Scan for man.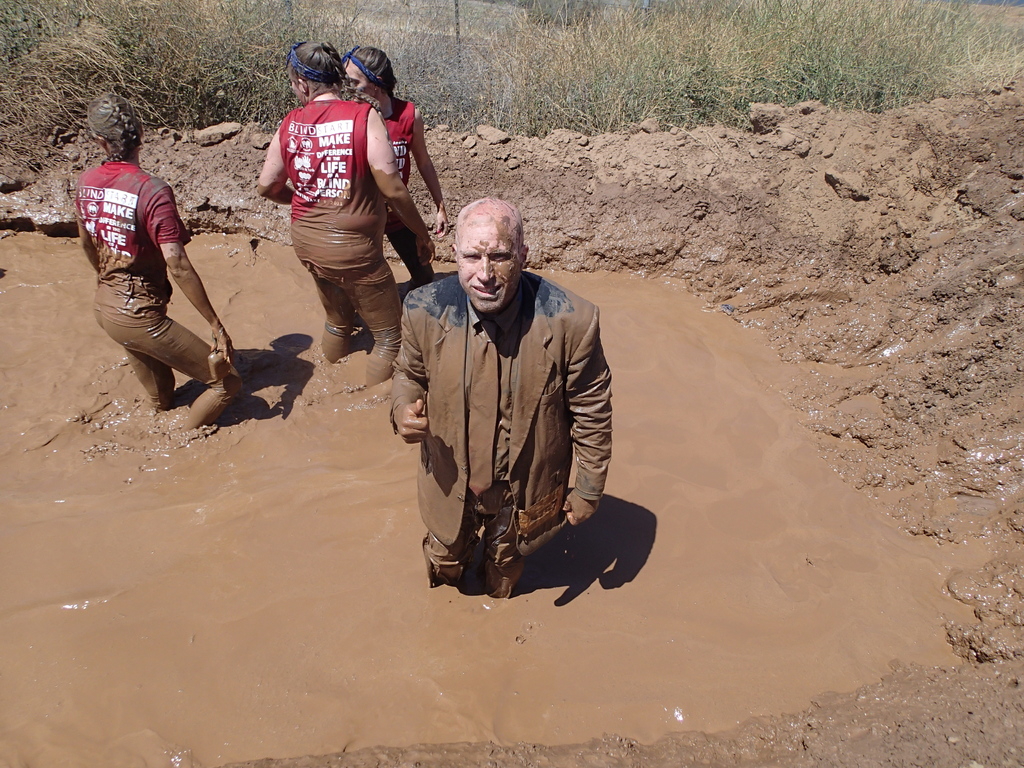
Scan result: 372, 194, 622, 618.
